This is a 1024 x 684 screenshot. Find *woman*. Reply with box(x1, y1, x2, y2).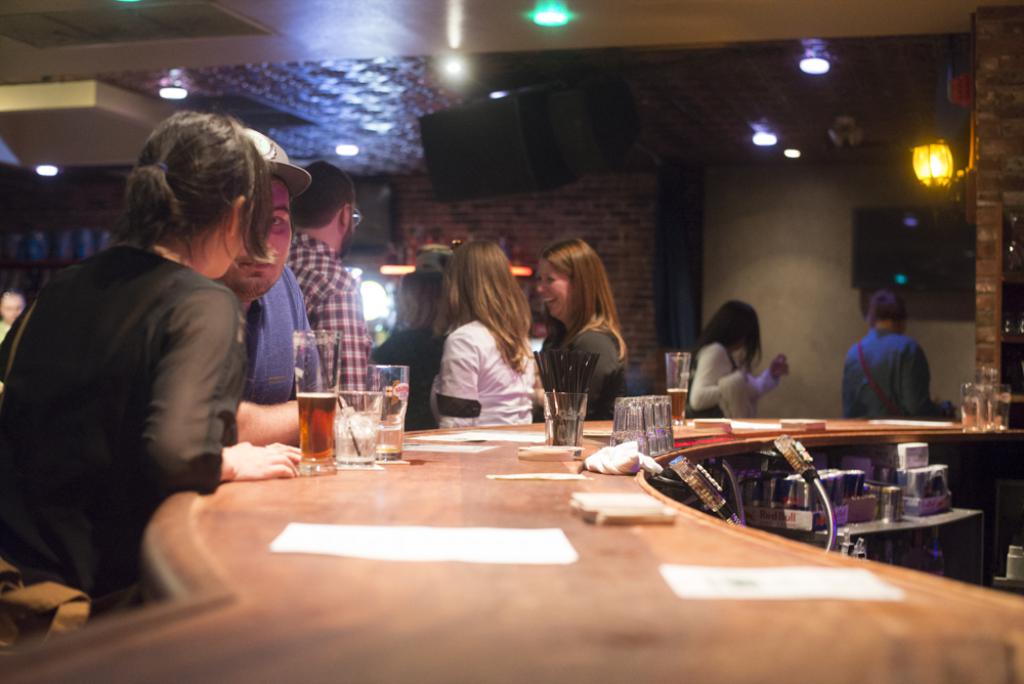
box(842, 288, 941, 419).
